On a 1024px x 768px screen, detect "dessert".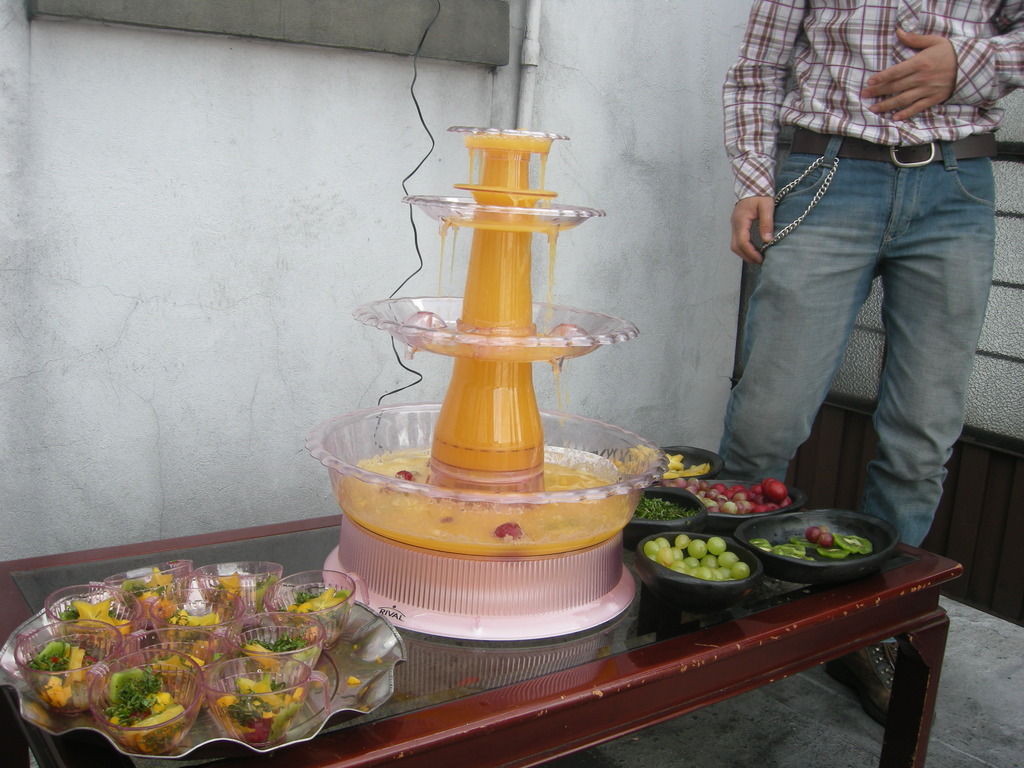
box=[258, 637, 301, 664].
